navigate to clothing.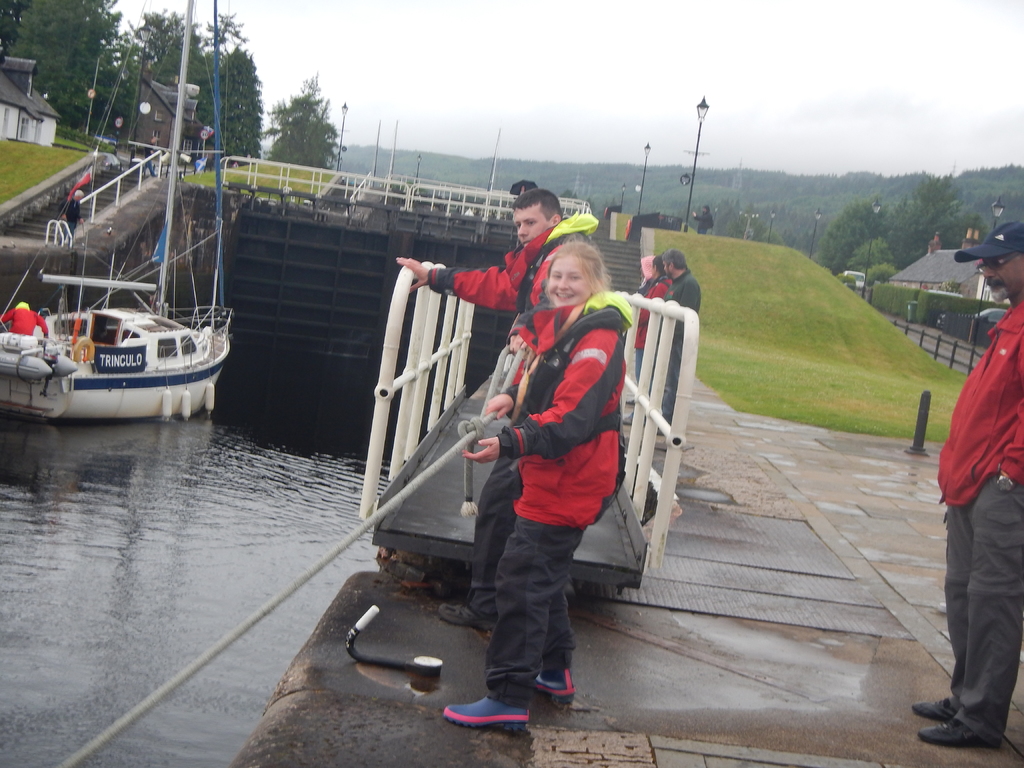
Navigation target: 429 216 601 385.
